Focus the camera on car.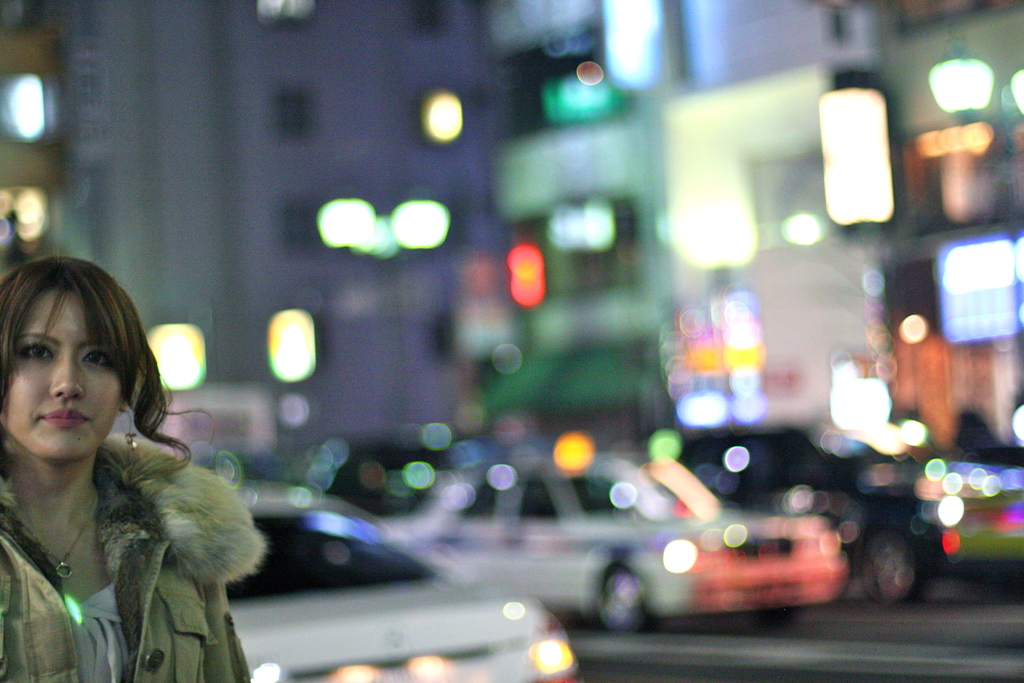
Focus region: detection(221, 479, 575, 682).
